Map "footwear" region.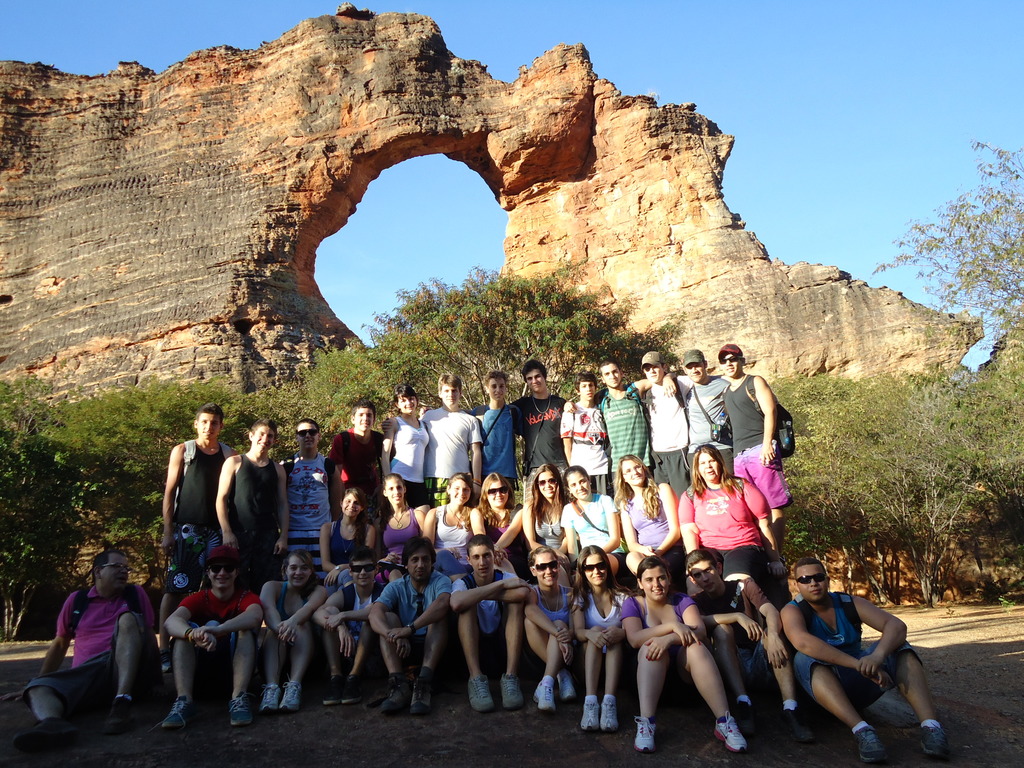
Mapped to Rect(534, 680, 559, 714).
